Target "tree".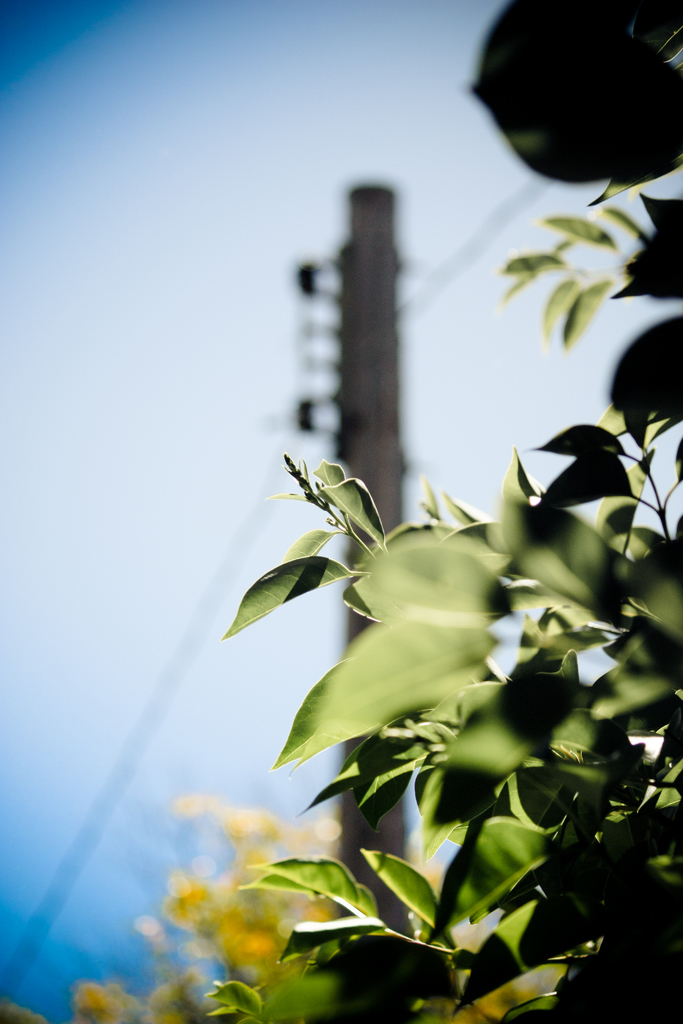
Target region: (218,0,682,1023).
